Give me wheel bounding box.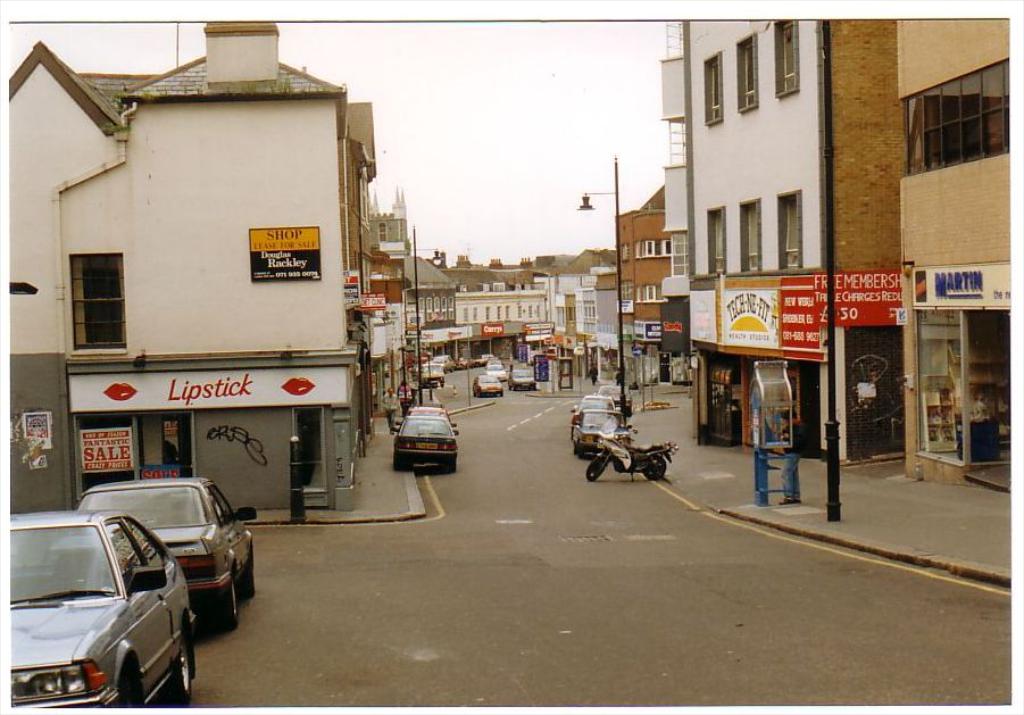
392, 457, 403, 471.
